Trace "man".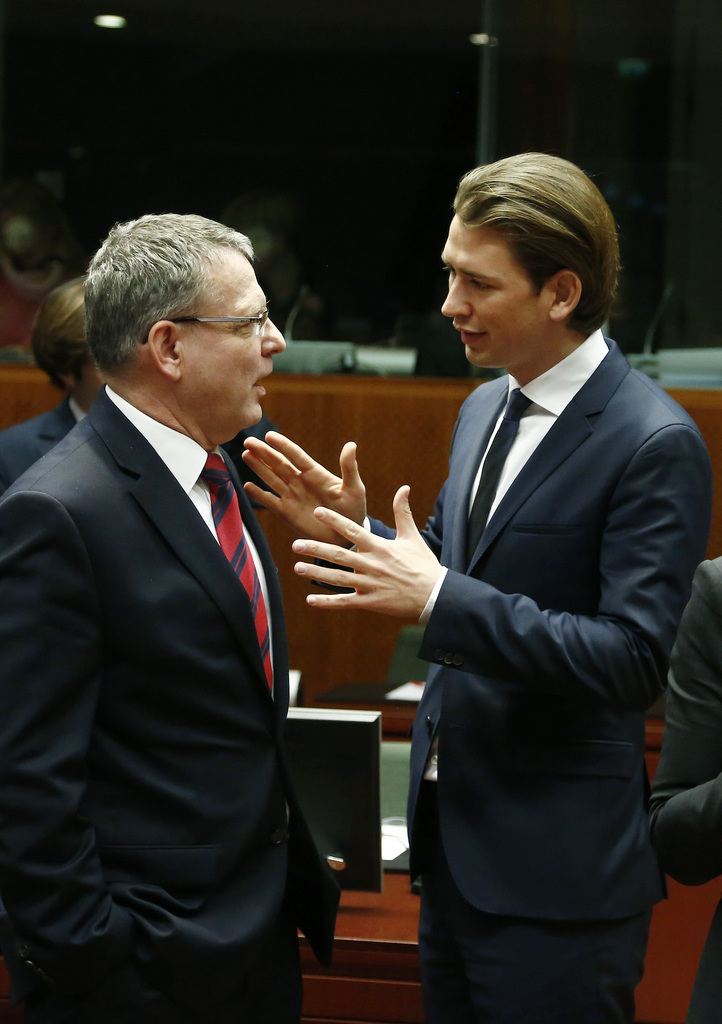
Traced to bbox(0, 268, 297, 515).
